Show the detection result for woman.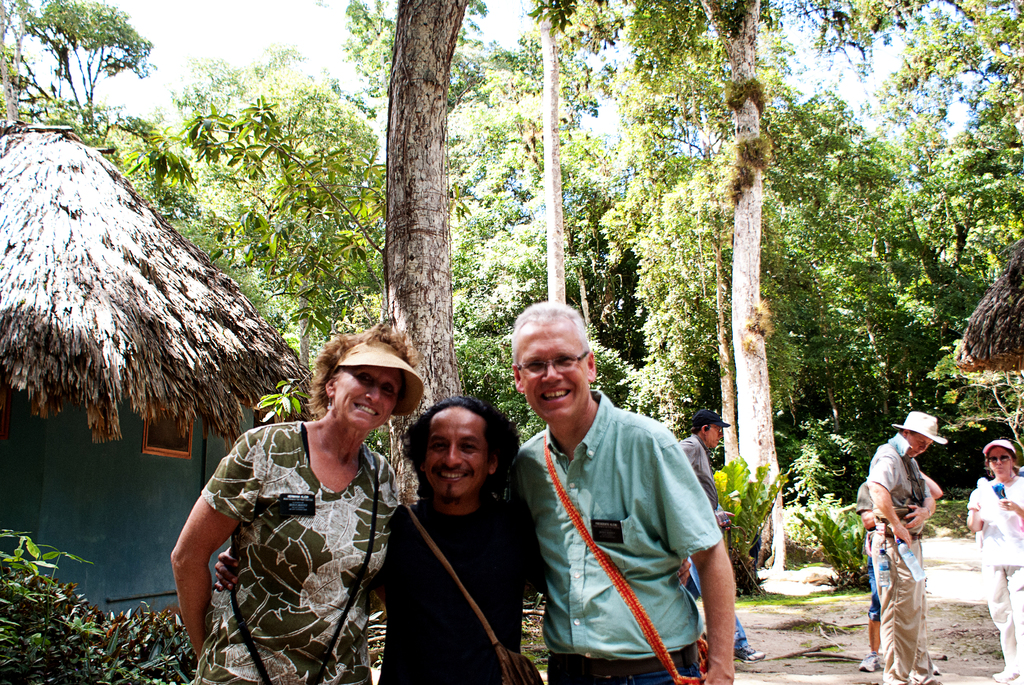
box=[184, 327, 406, 683].
